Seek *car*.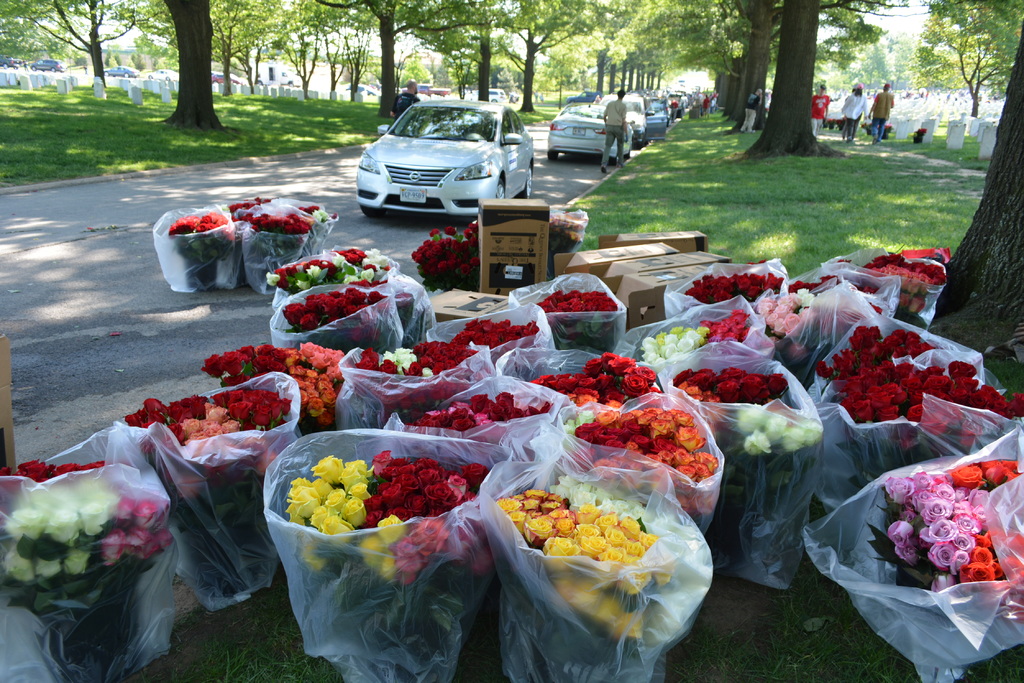
Rect(543, 94, 634, 165).
